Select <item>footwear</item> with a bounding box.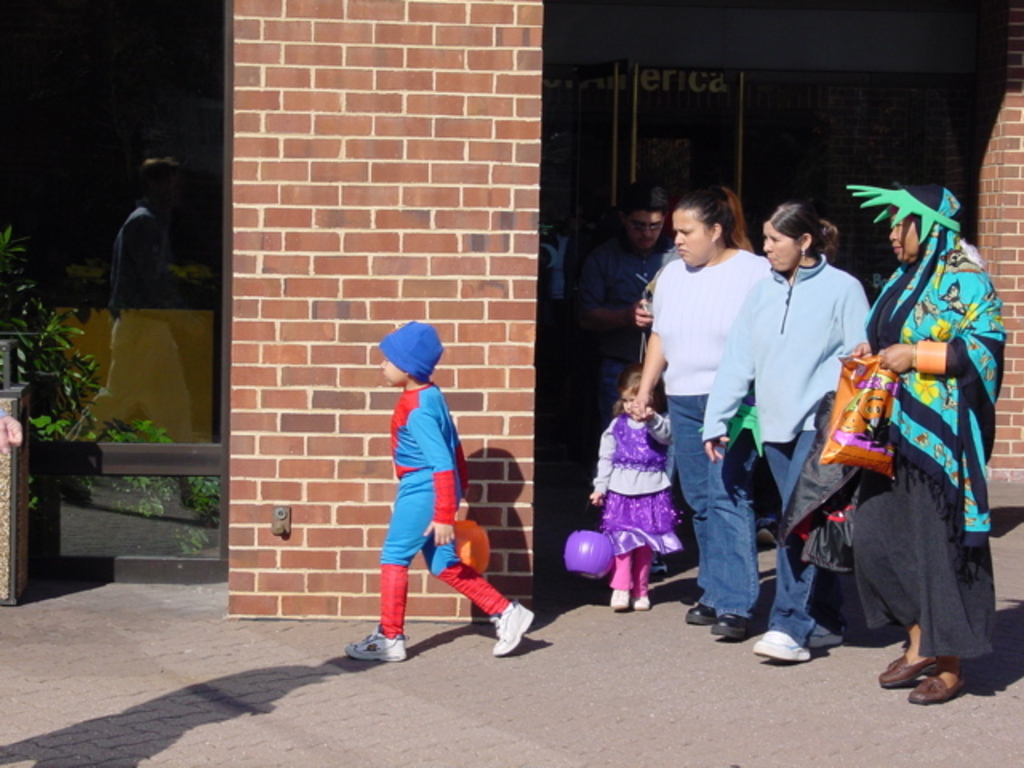
[left=634, top=581, right=654, bottom=608].
